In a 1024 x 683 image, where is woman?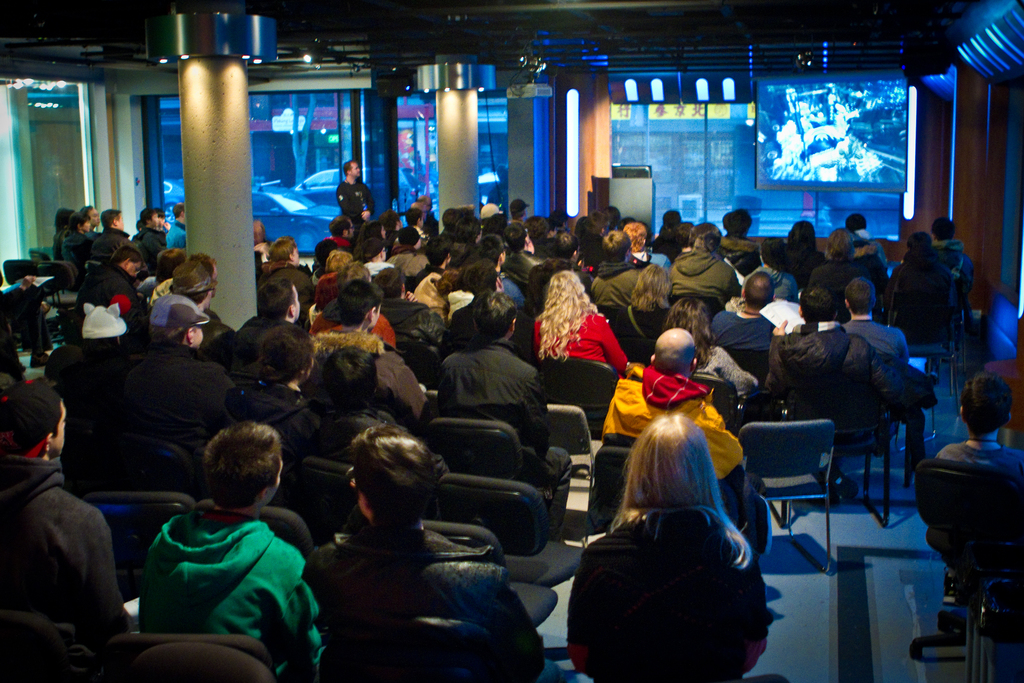
Rect(611, 259, 680, 357).
